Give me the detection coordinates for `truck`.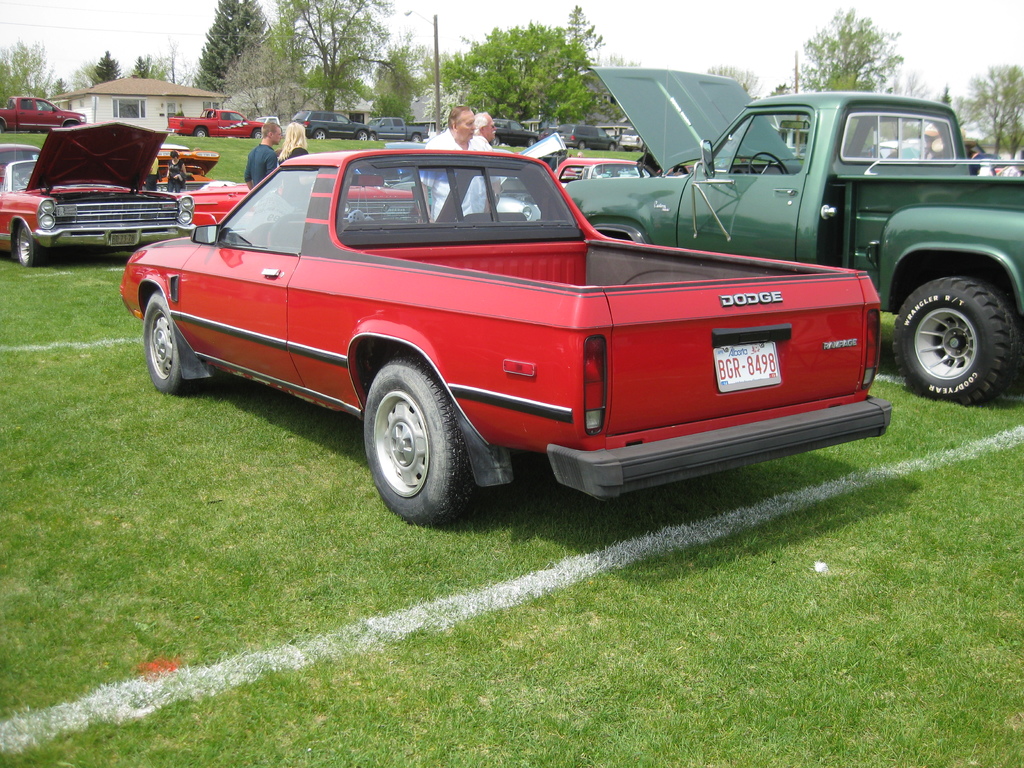
left=552, top=159, right=660, bottom=188.
